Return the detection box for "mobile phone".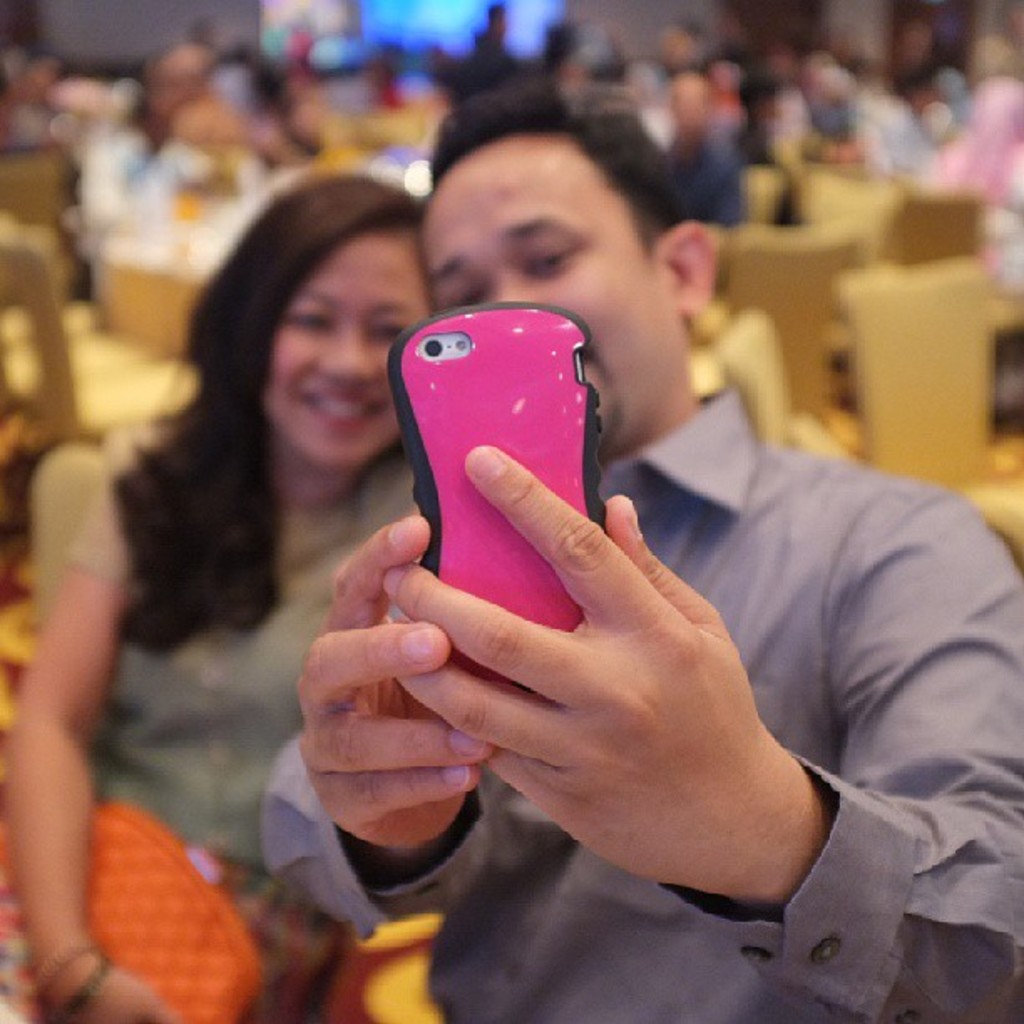
pyautogui.locateOnScreen(393, 306, 611, 636).
